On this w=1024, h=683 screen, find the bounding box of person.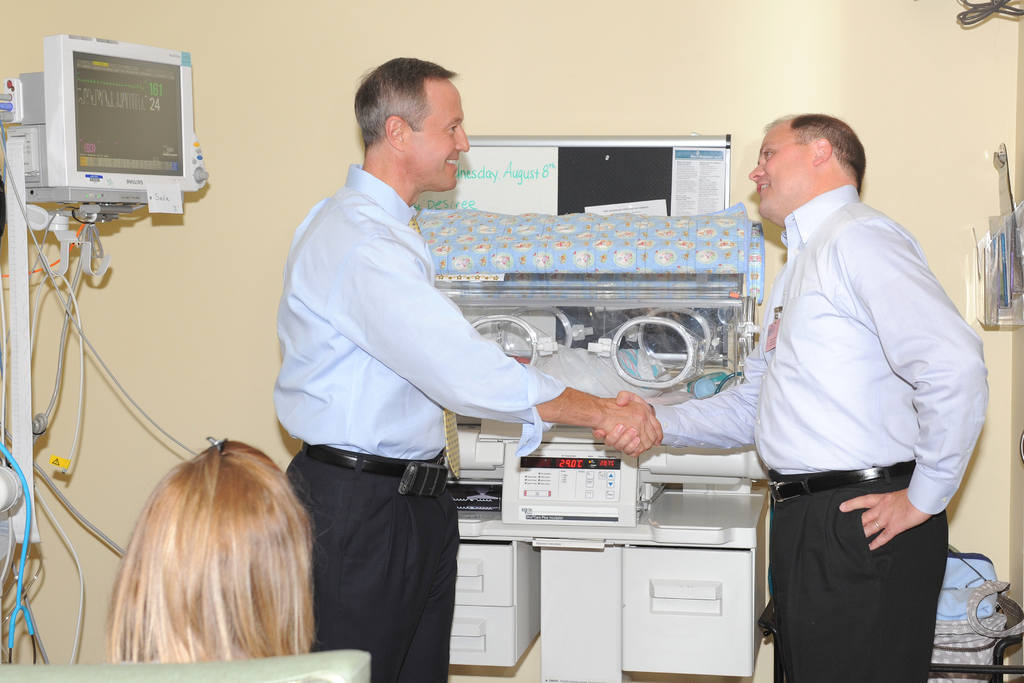
Bounding box: pyautogui.locateOnScreen(587, 115, 991, 682).
